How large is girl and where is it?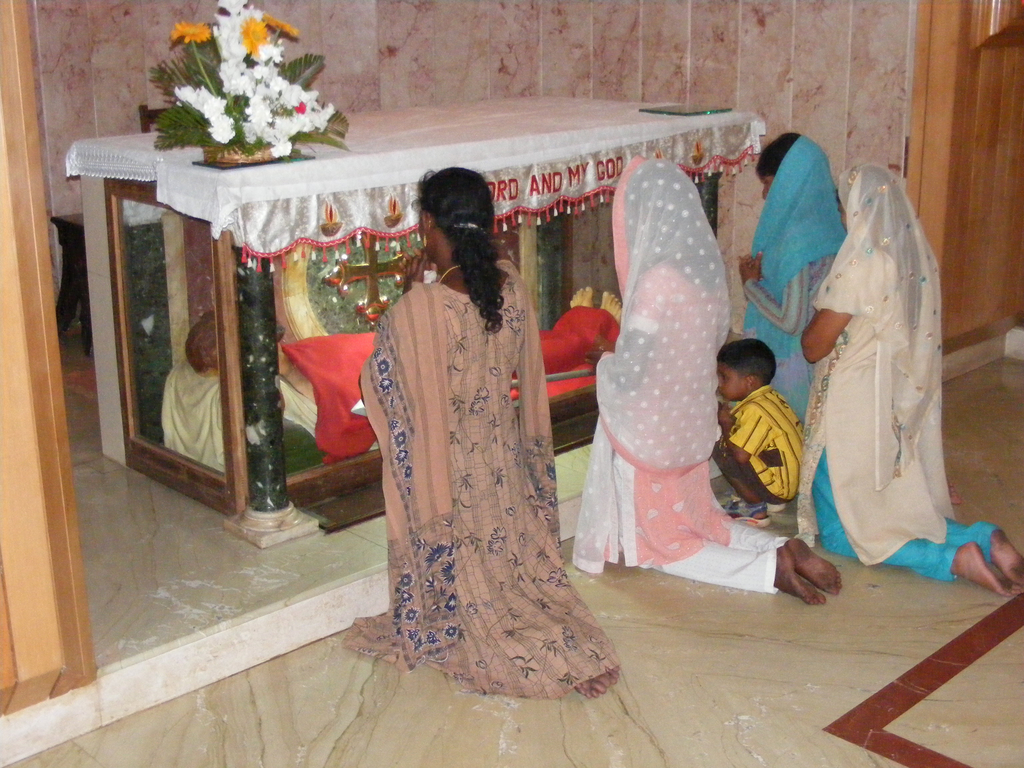
Bounding box: crop(346, 167, 622, 705).
